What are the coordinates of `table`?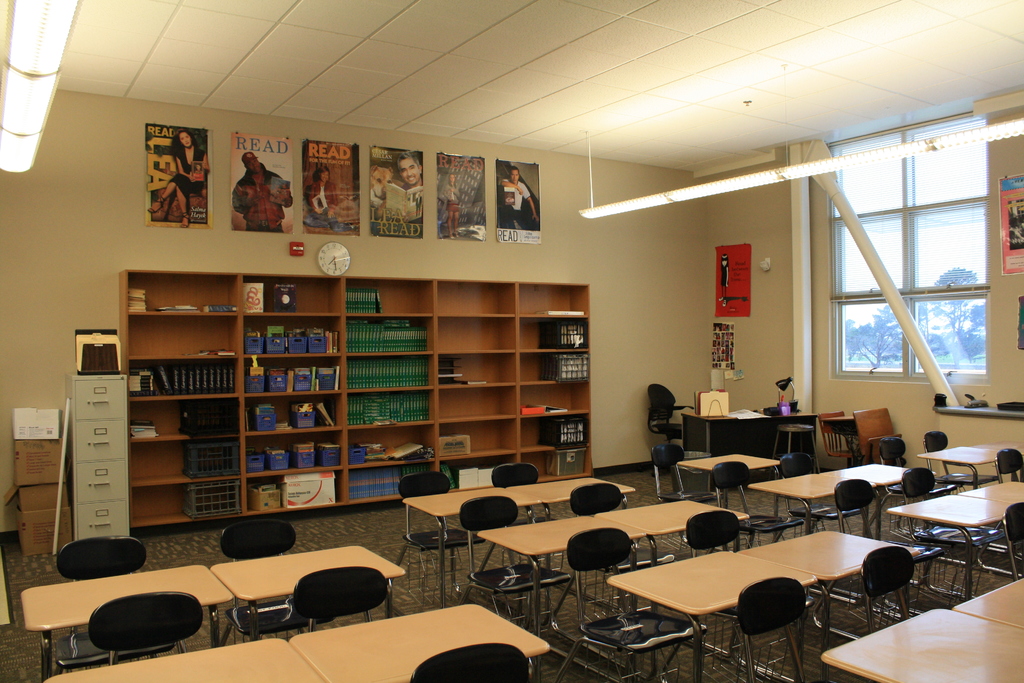
[598,536,900,667].
